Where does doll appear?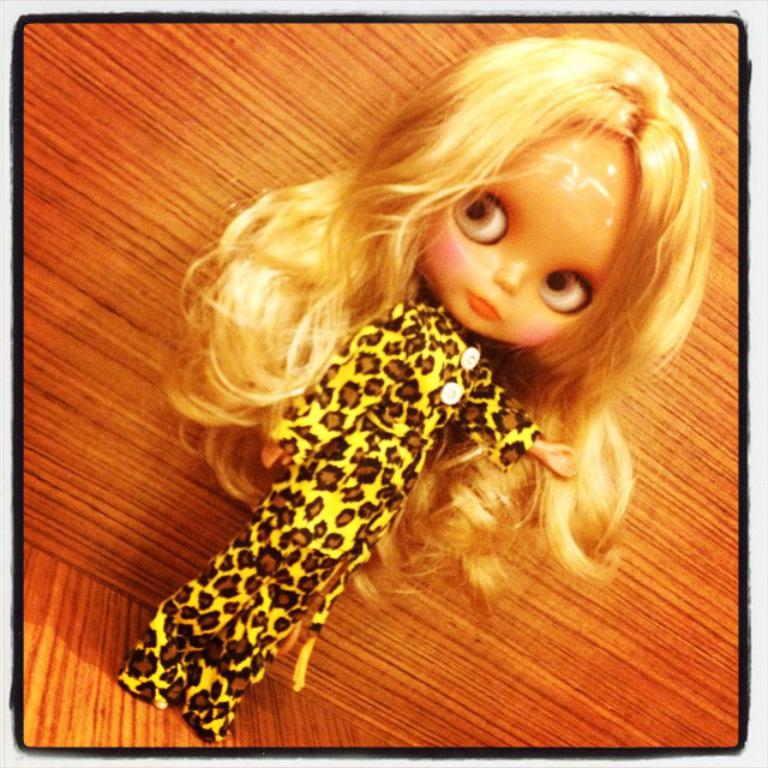
Appears at Rect(89, 32, 745, 738).
